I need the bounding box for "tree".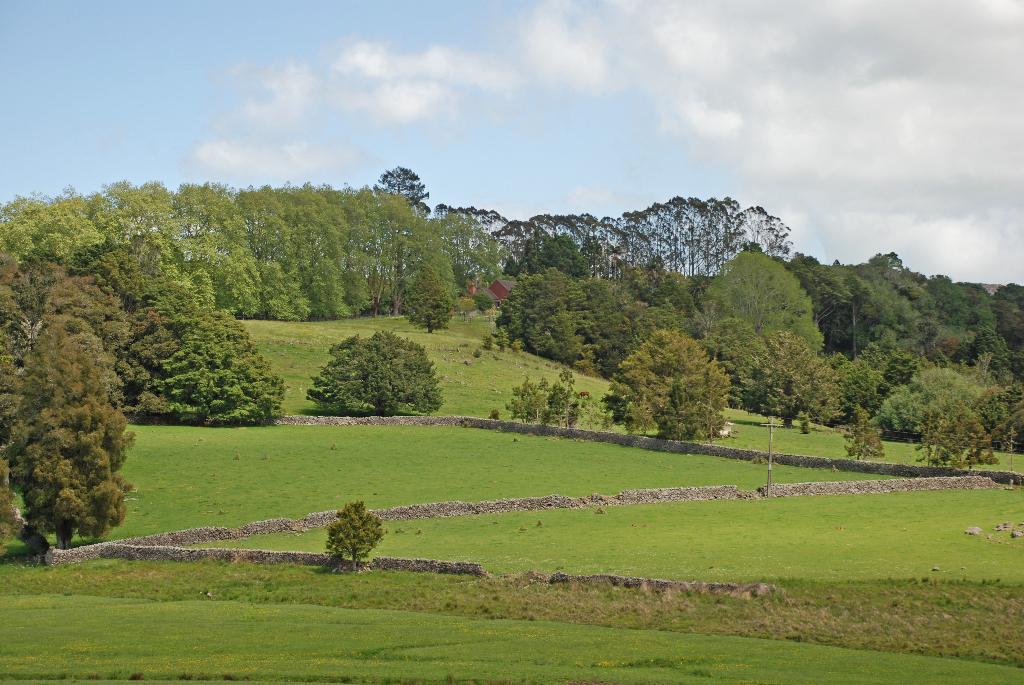
Here it is: bbox(698, 245, 820, 367).
